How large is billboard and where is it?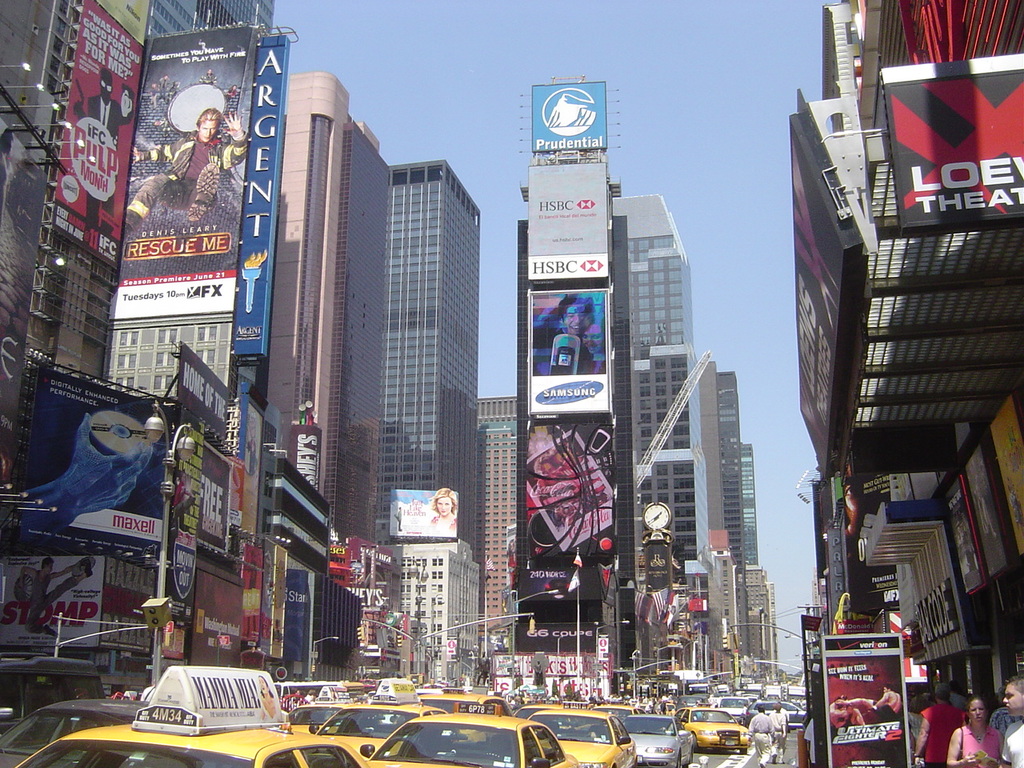
Bounding box: {"x1": 518, "y1": 82, "x2": 605, "y2": 152}.
